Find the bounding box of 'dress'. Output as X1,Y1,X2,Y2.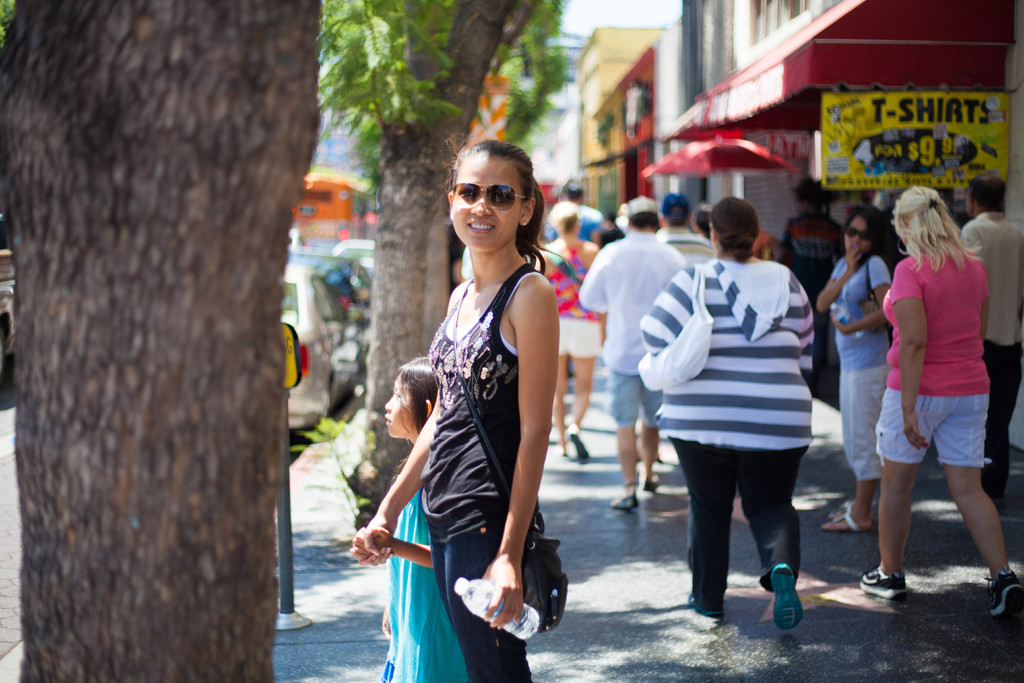
381,481,467,682.
